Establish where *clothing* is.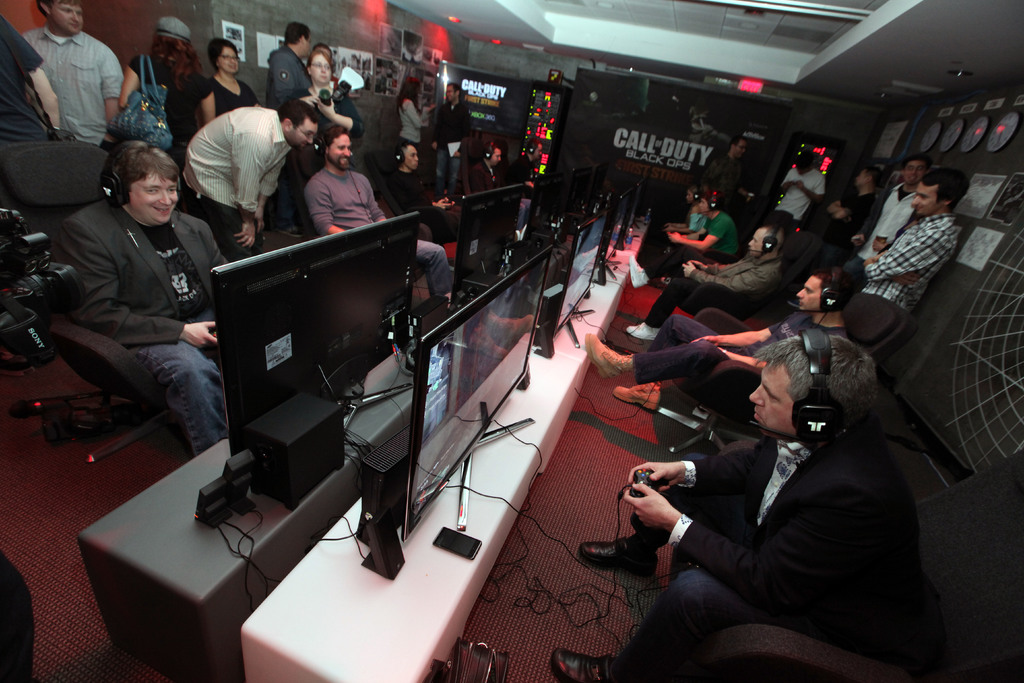
Established at x1=424 y1=95 x2=474 y2=156.
